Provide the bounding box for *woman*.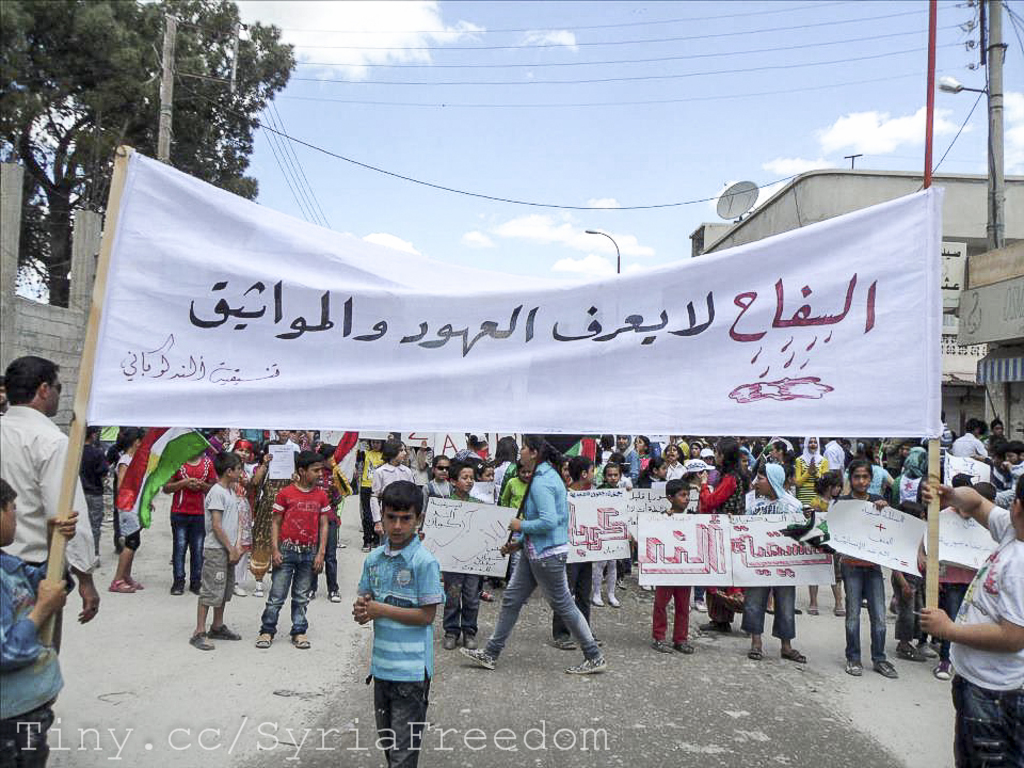
Rect(362, 436, 420, 546).
